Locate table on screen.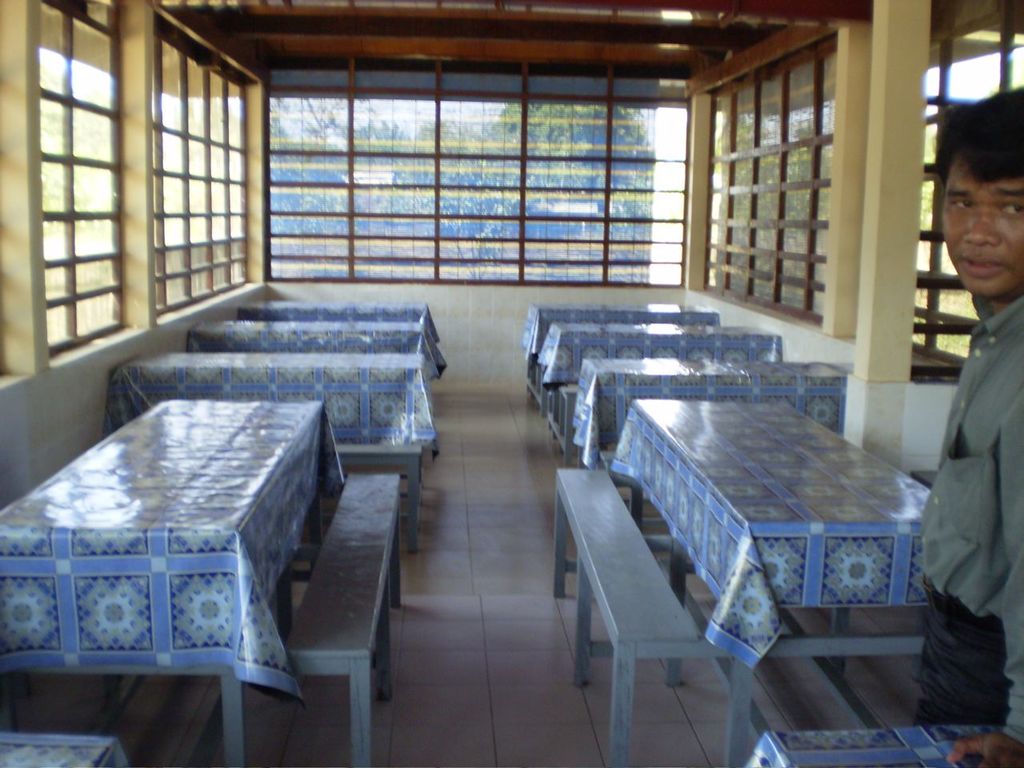
On screen at l=520, t=304, r=720, b=402.
